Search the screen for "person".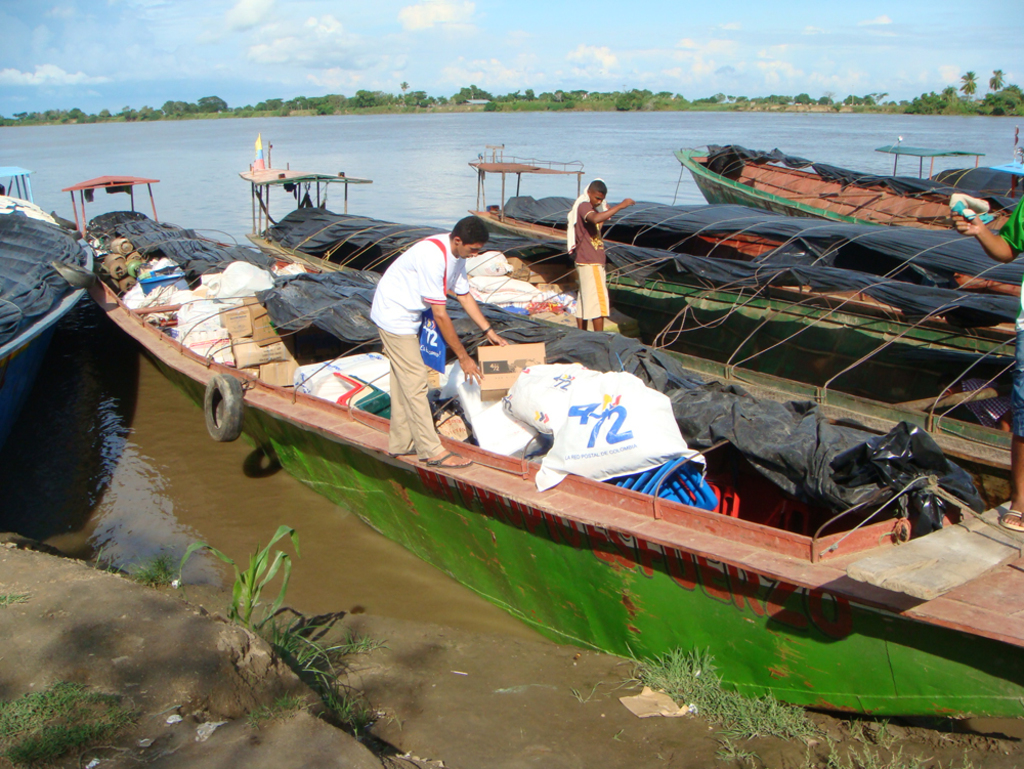
Found at Rect(371, 216, 511, 468).
